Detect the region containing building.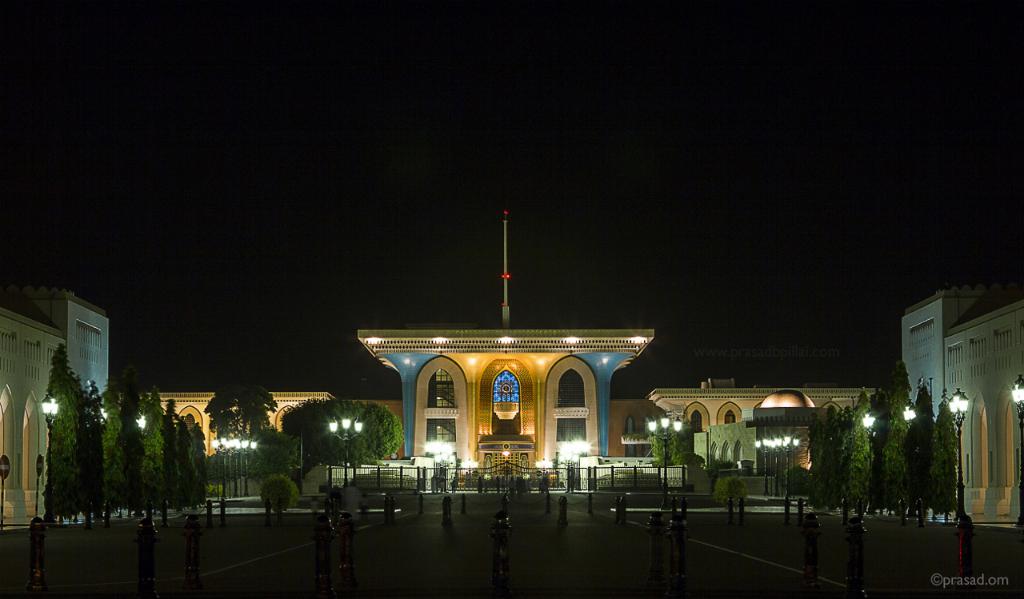
crop(893, 285, 1023, 520).
